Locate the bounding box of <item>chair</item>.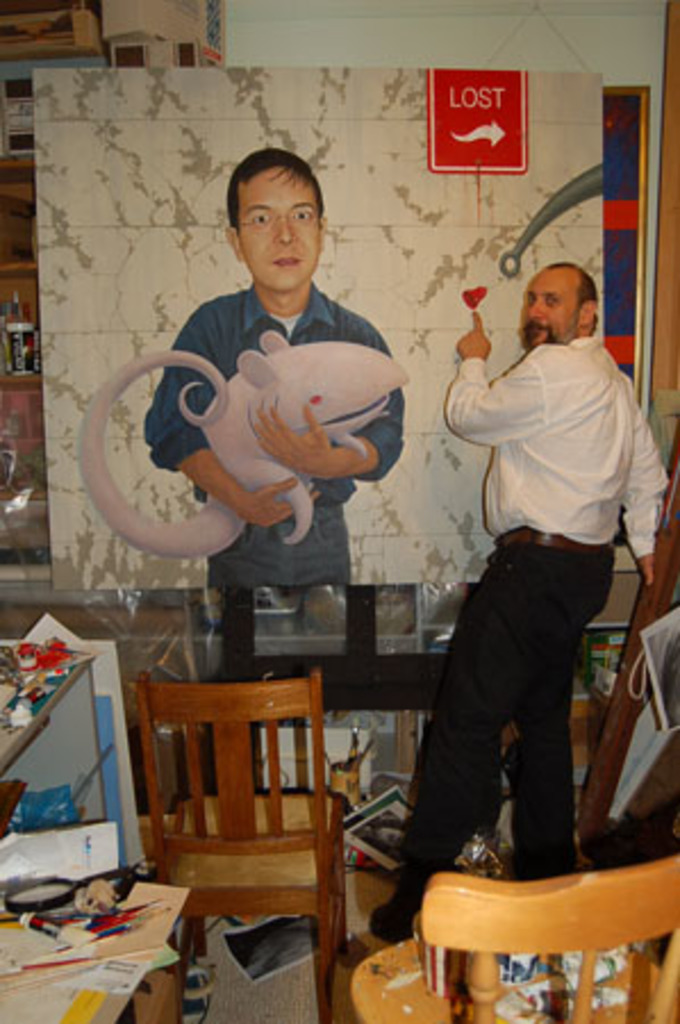
Bounding box: [left=346, top=849, right=678, bottom=1022].
